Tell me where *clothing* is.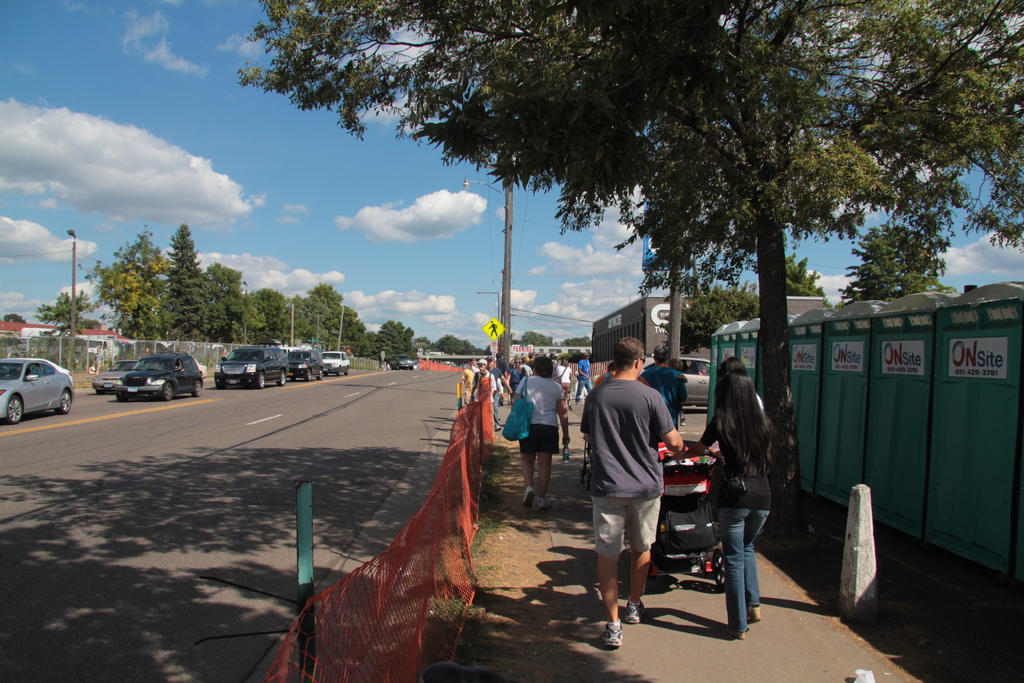
*clothing* is at left=581, top=375, right=678, bottom=548.
